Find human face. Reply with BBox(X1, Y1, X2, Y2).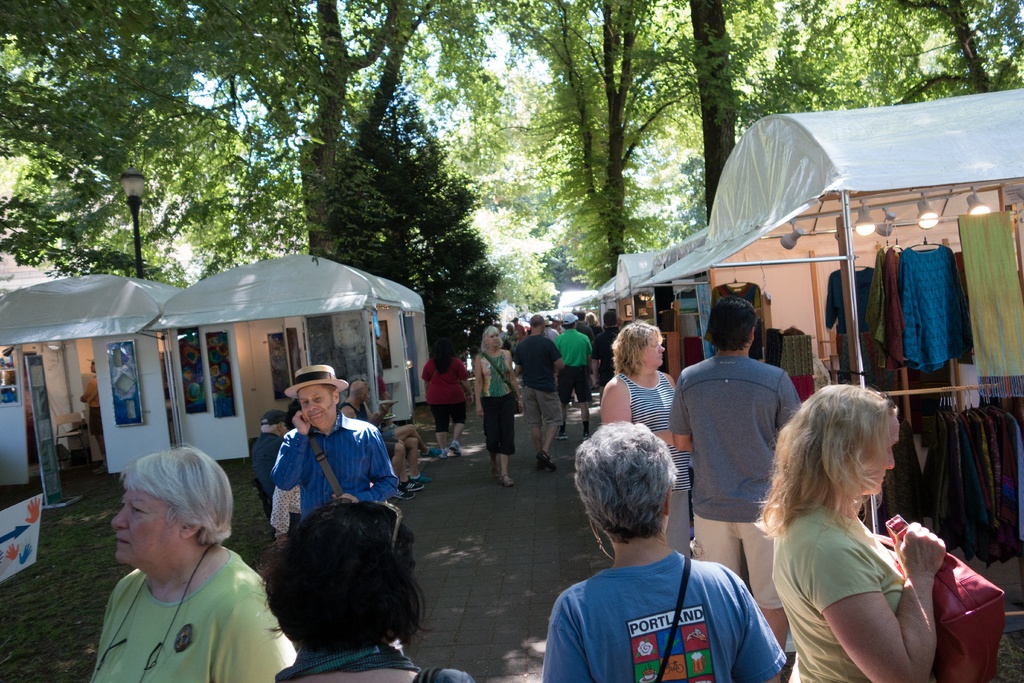
BBox(113, 497, 179, 567).
